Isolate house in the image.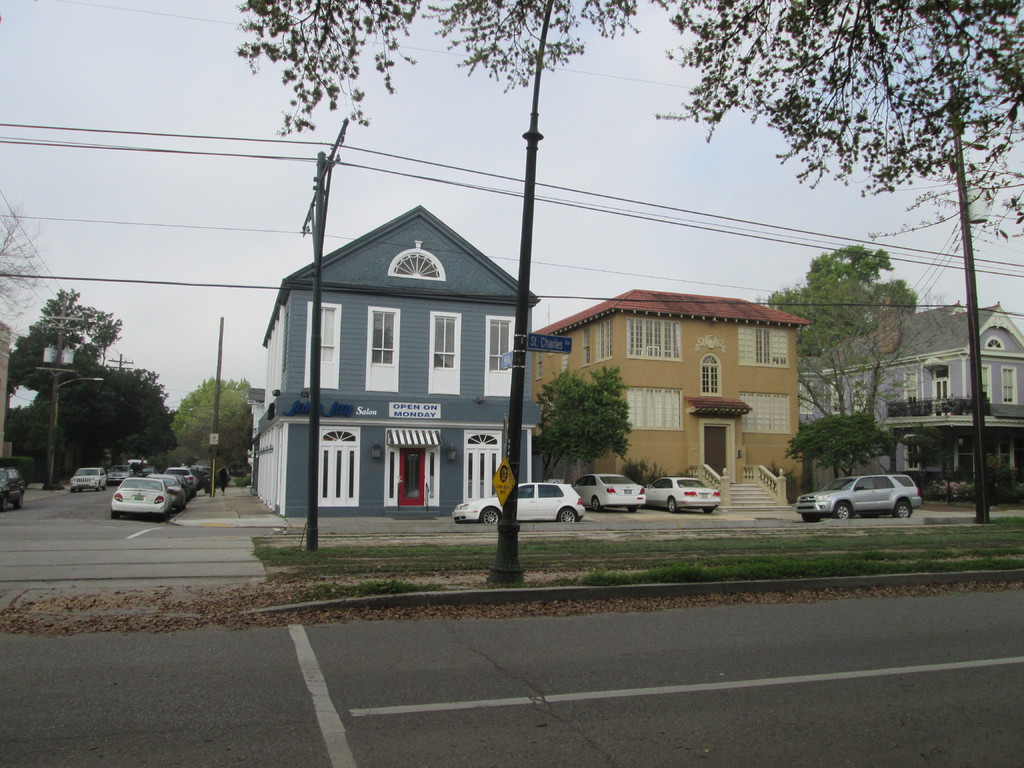
Isolated region: x1=252, y1=198, x2=551, y2=531.
